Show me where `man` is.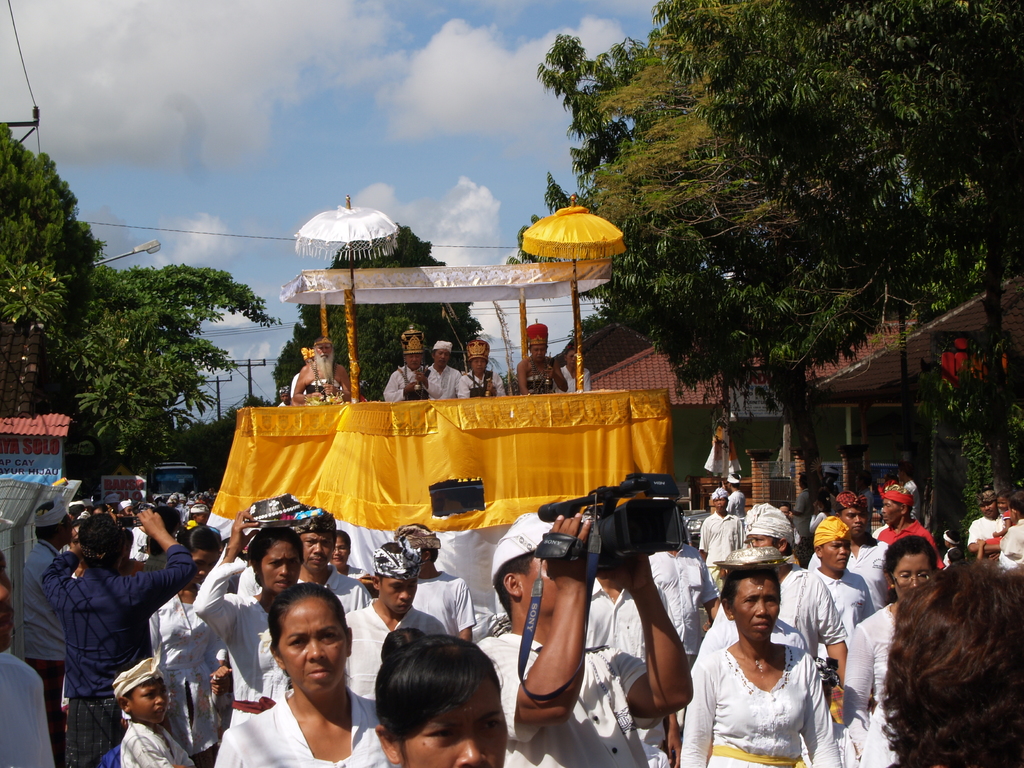
`man` is at x1=0, y1=545, x2=54, y2=767.
